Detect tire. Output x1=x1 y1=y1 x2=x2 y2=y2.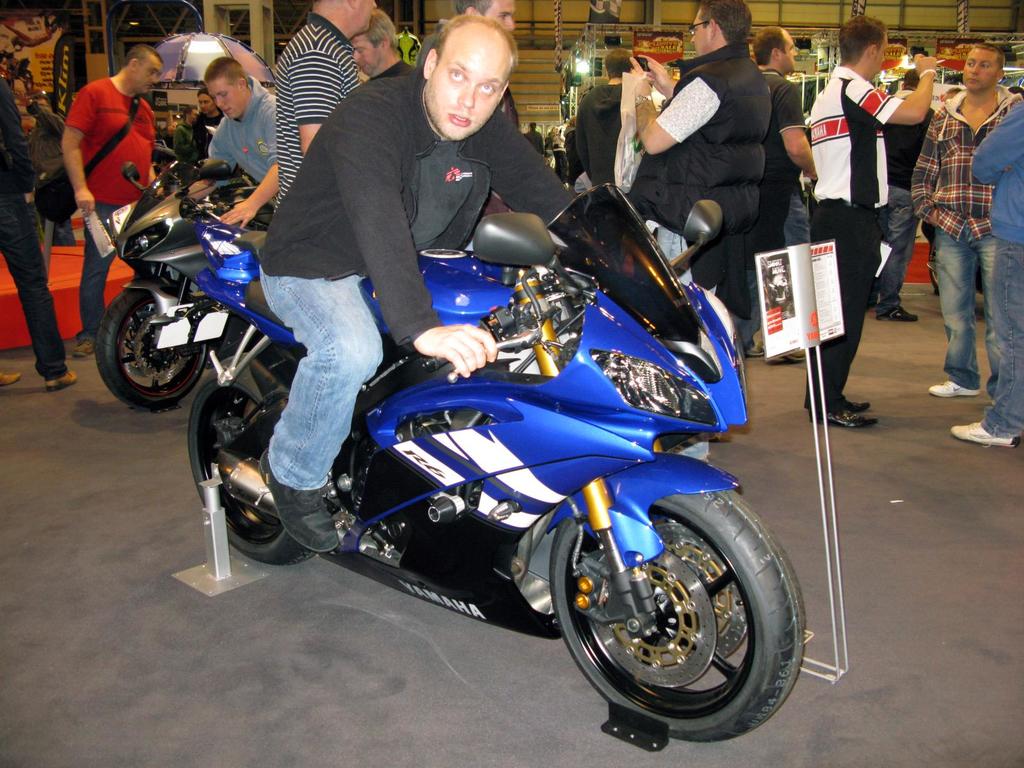
x1=187 y1=365 x2=343 y2=565.
